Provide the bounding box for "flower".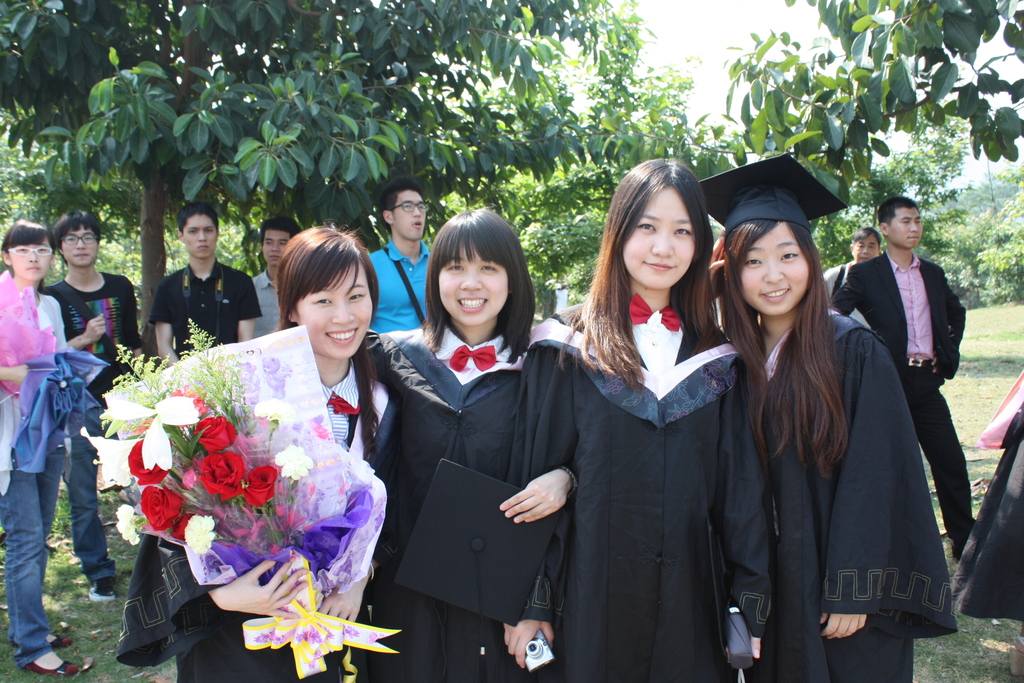
125/440/169/486.
